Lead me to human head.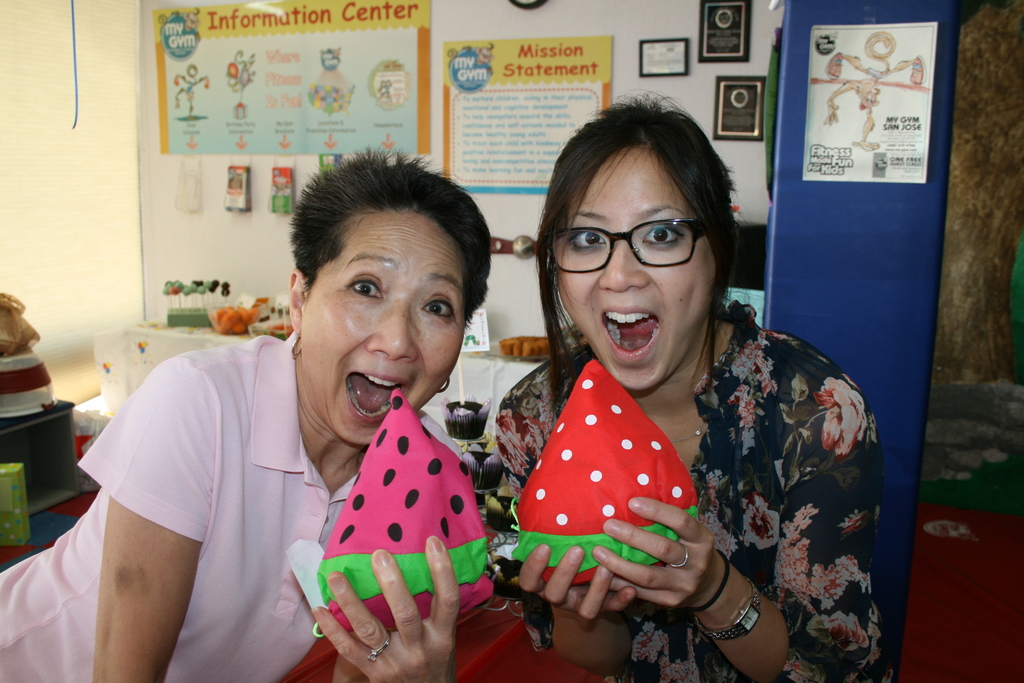
Lead to pyautogui.locateOnScreen(264, 152, 505, 407).
